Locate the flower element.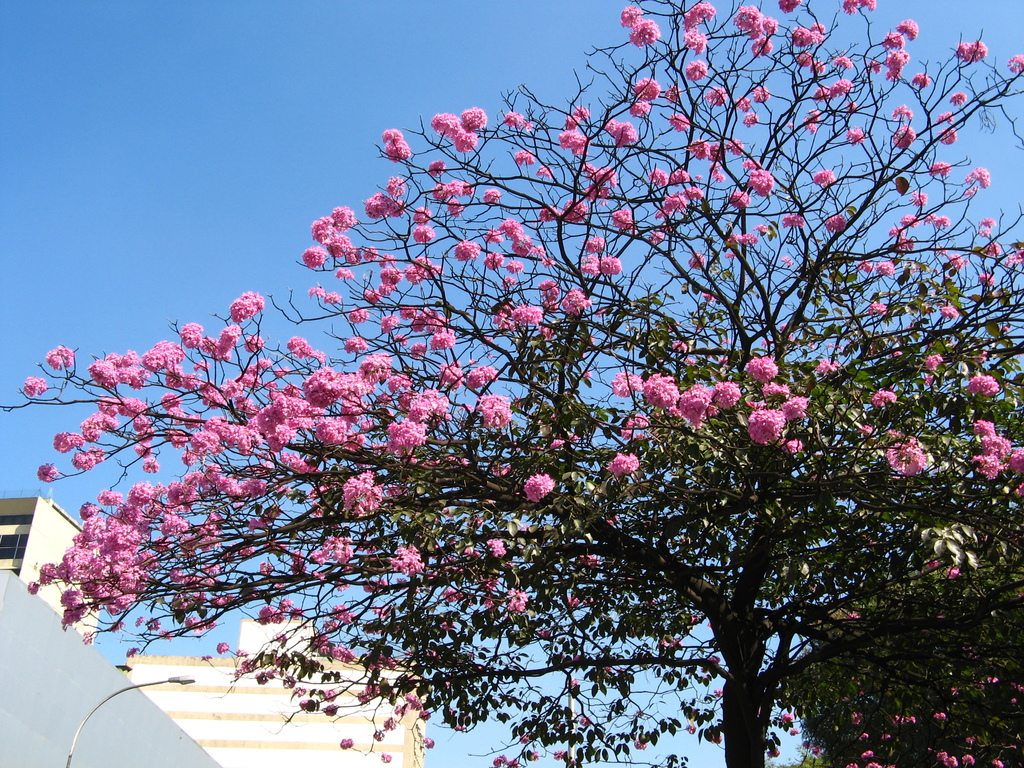
Element bbox: 833, 53, 849, 67.
